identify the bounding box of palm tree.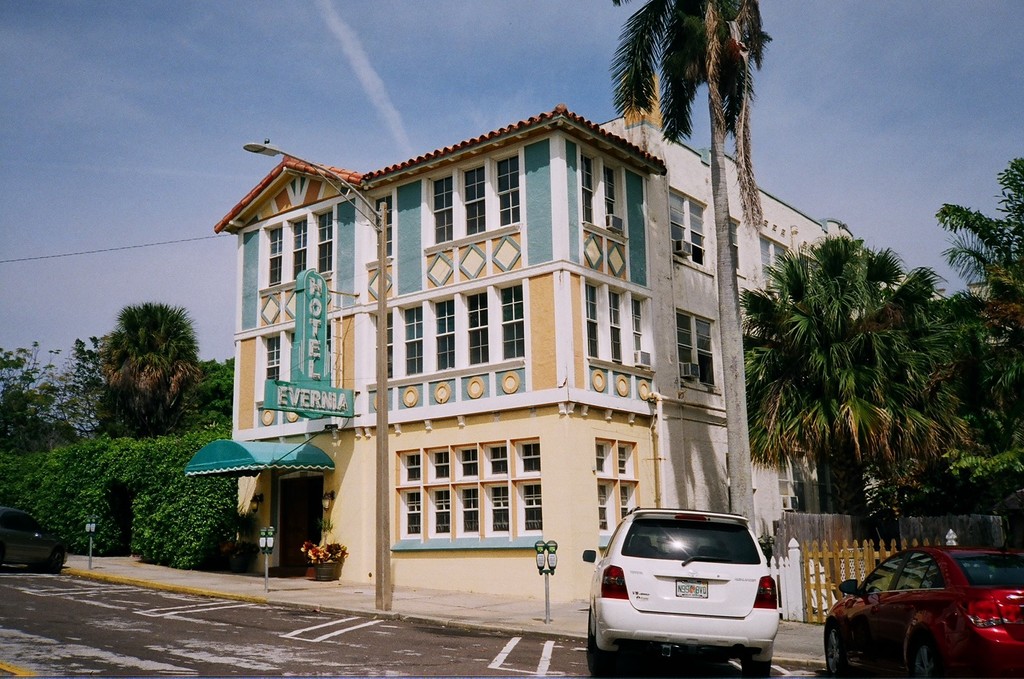
609, 0, 771, 540.
